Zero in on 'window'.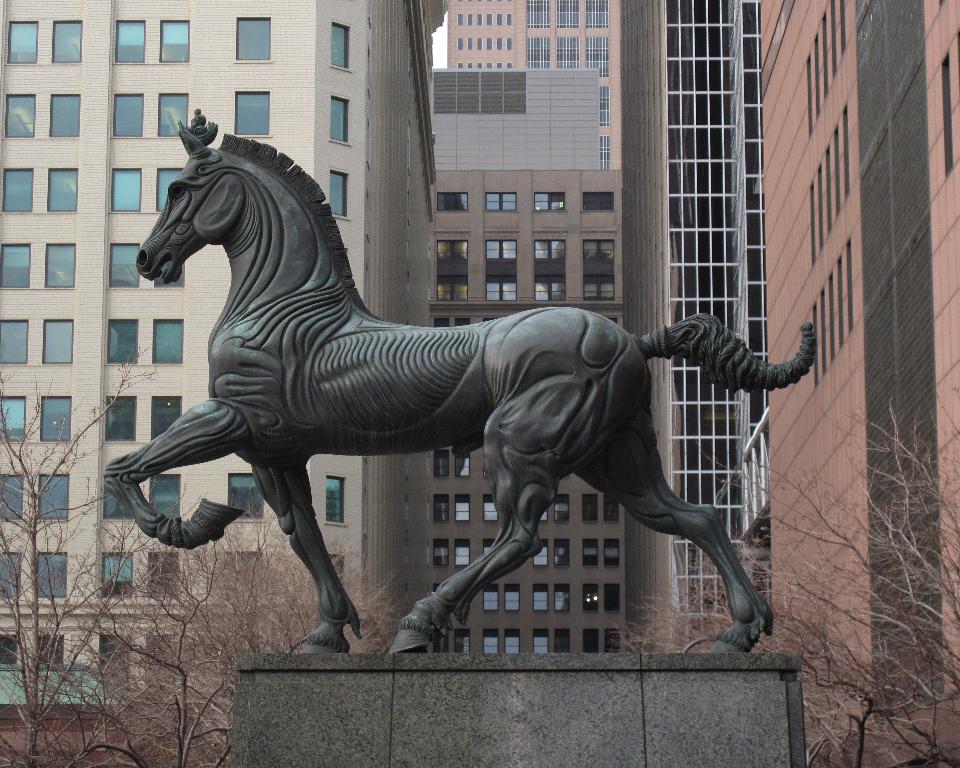
Zeroed in: box(43, 317, 73, 365).
